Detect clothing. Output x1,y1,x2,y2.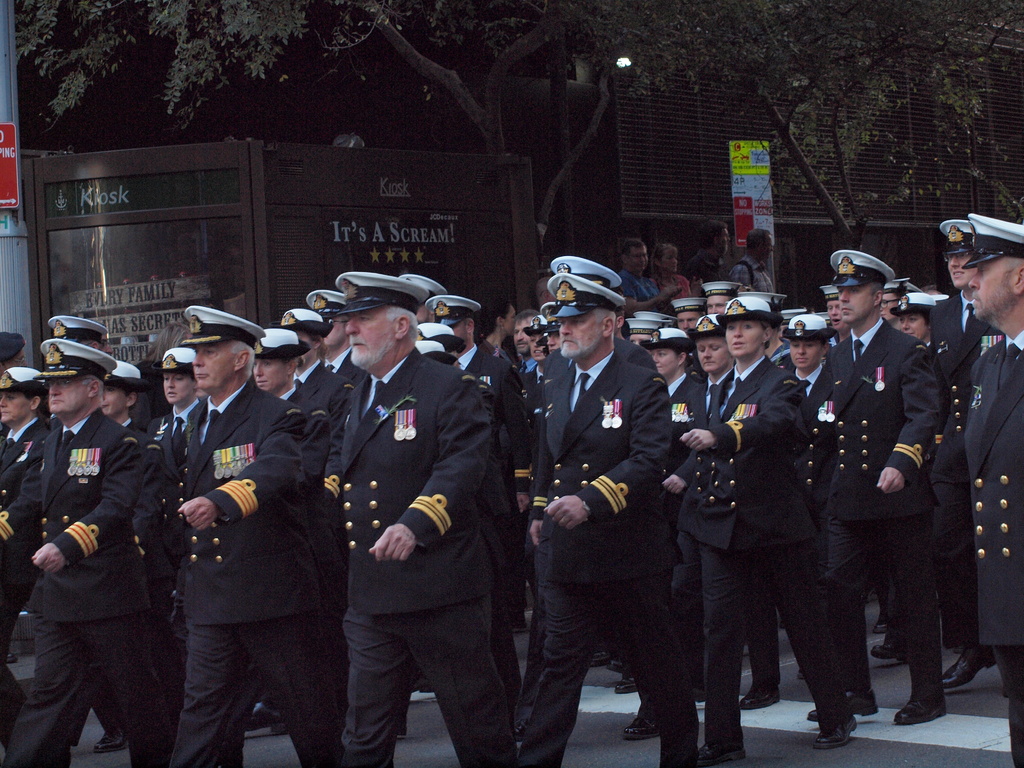
287,310,527,753.
